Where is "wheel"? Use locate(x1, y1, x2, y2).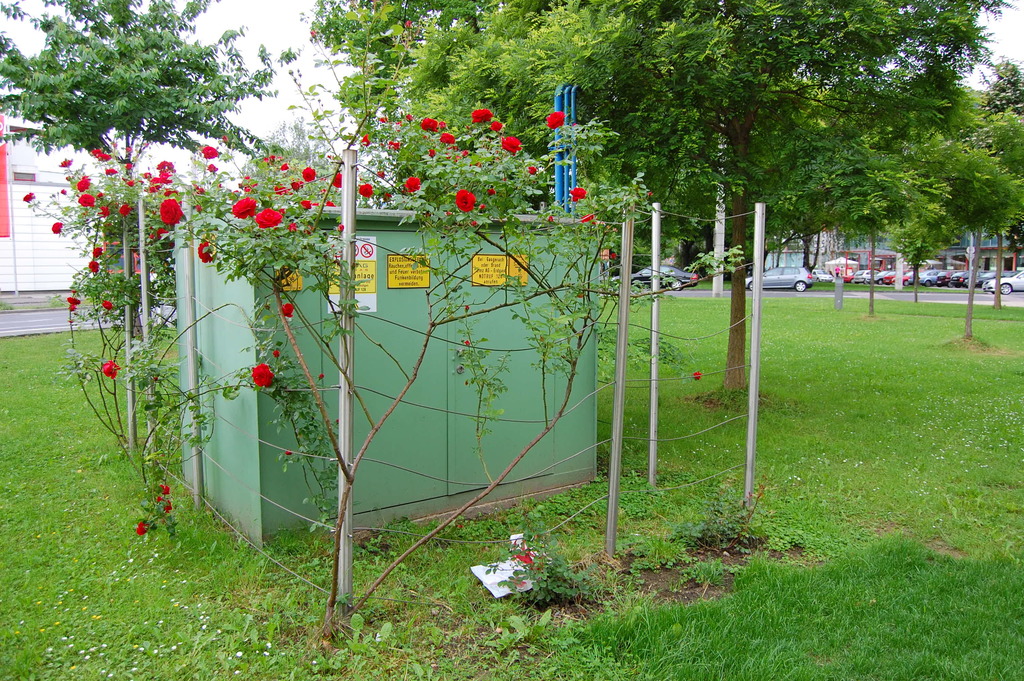
locate(797, 283, 806, 294).
